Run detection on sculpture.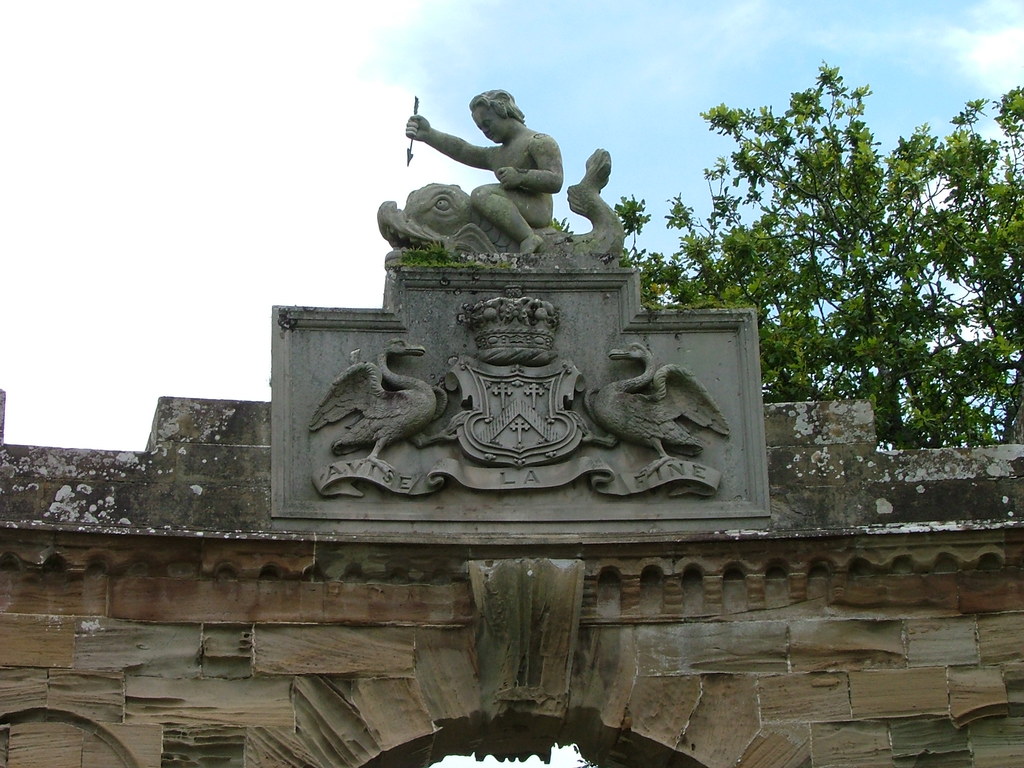
Result: (312, 342, 456, 472).
